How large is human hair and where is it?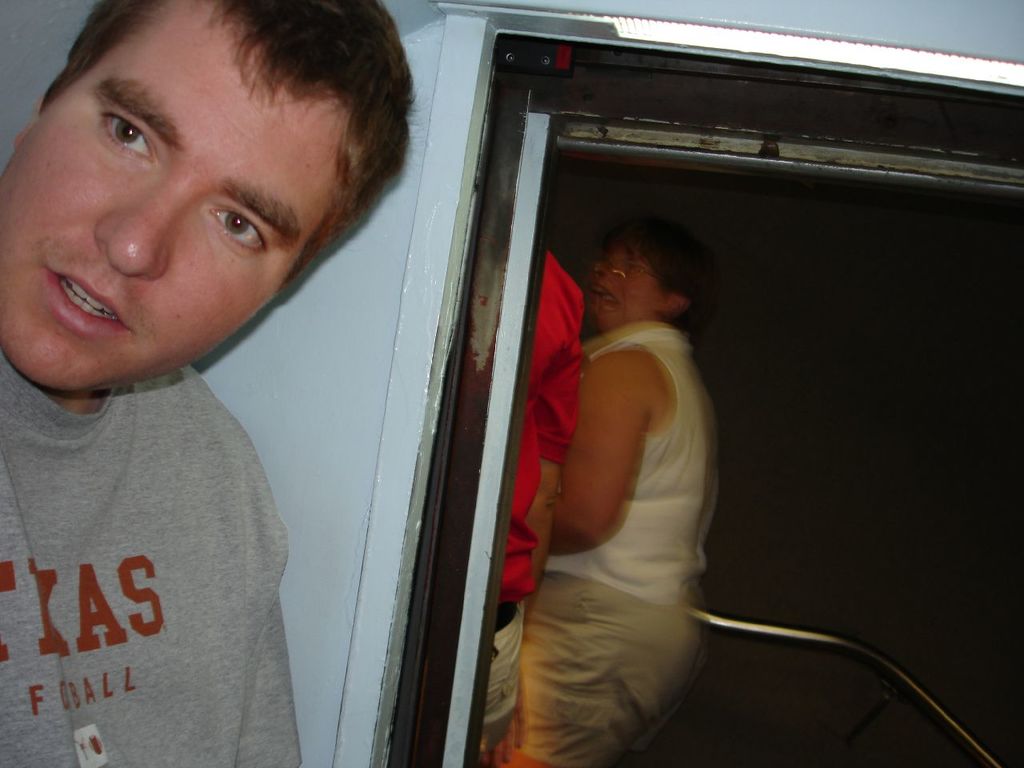
Bounding box: (610,222,696,320).
